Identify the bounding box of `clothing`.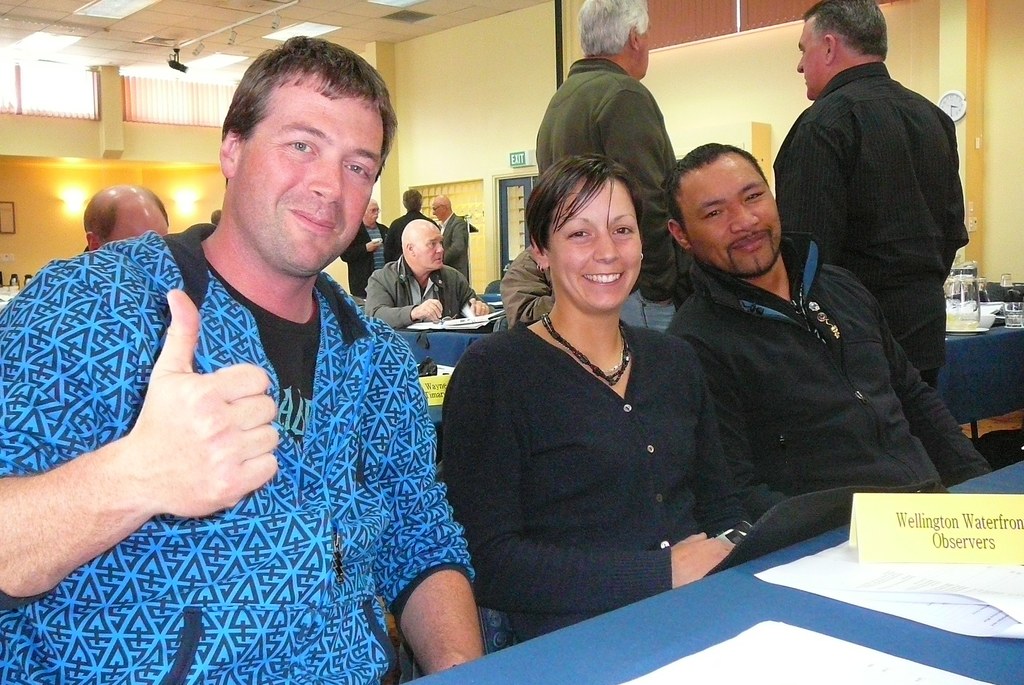
x1=665, y1=230, x2=989, y2=520.
